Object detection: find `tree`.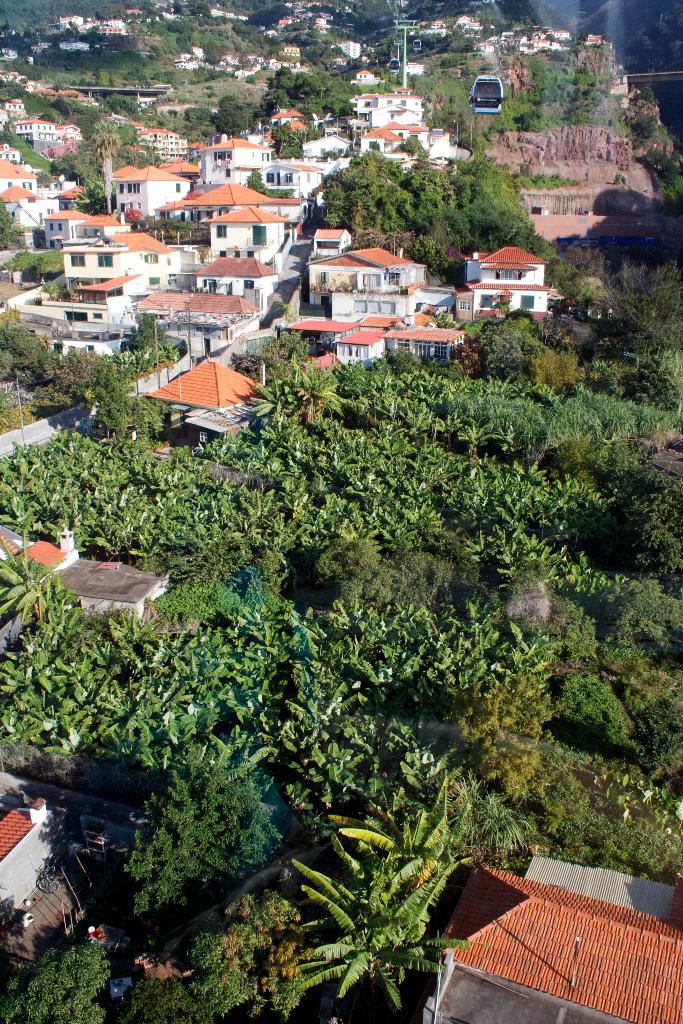
53:93:72:119.
